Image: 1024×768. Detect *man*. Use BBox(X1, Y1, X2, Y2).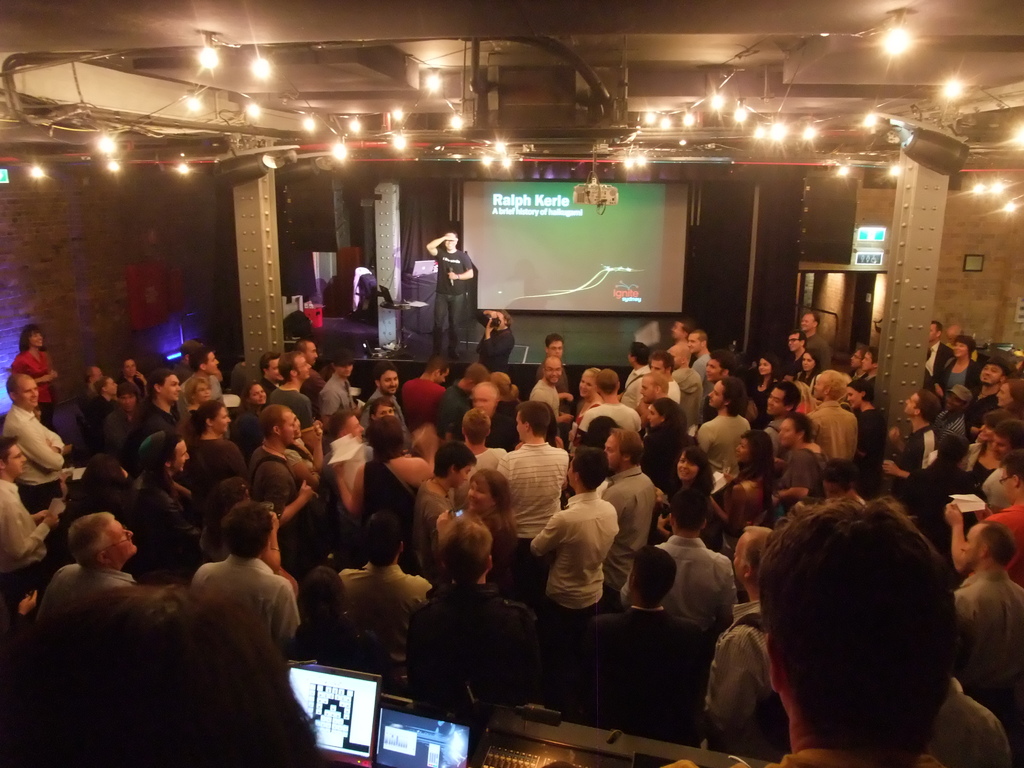
BBox(267, 348, 317, 429).
